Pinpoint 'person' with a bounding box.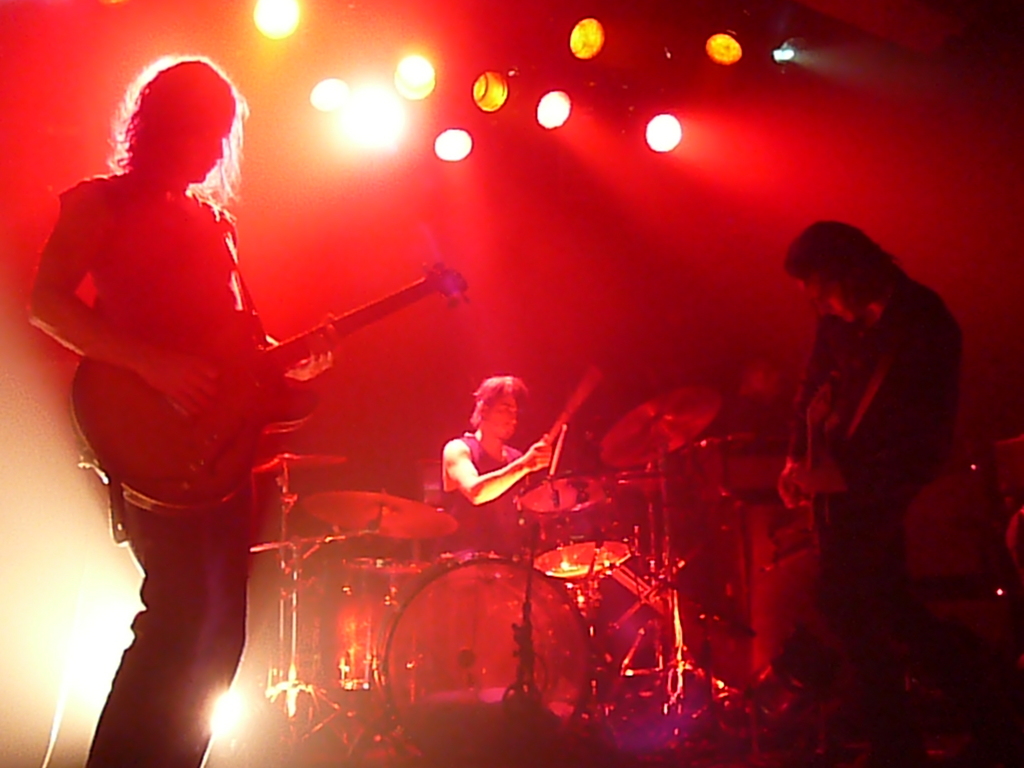
BBox(760, 190, 967, 683).
